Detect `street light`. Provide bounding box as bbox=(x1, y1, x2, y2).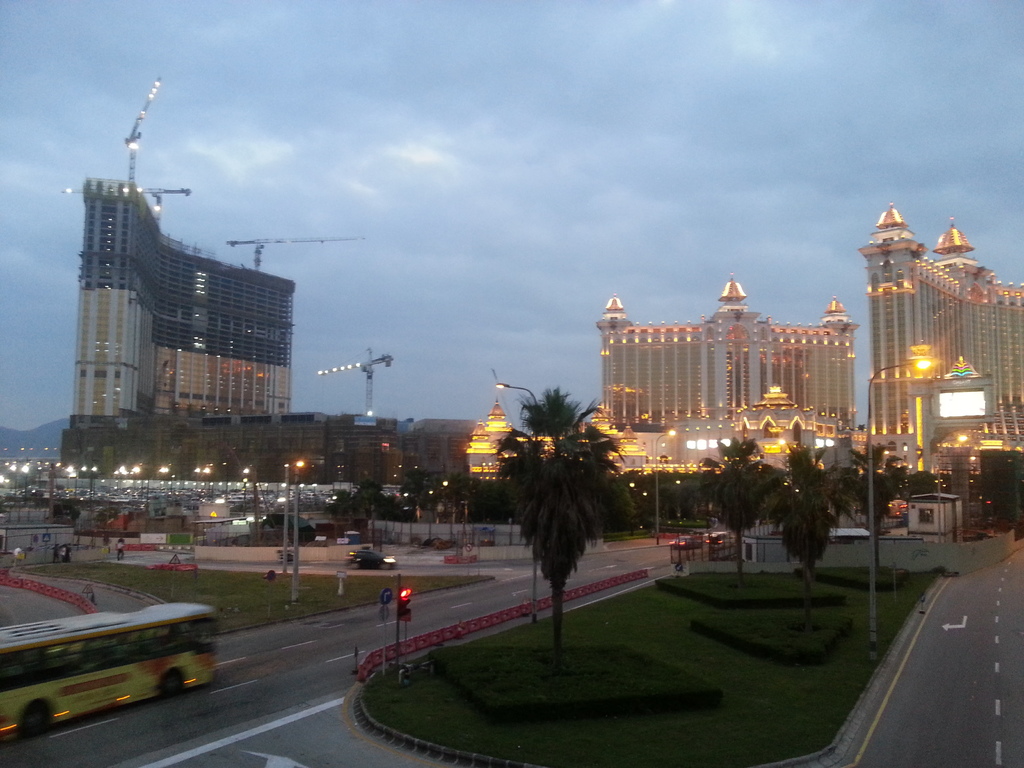
bbox=(492, 380, 544, 617).
